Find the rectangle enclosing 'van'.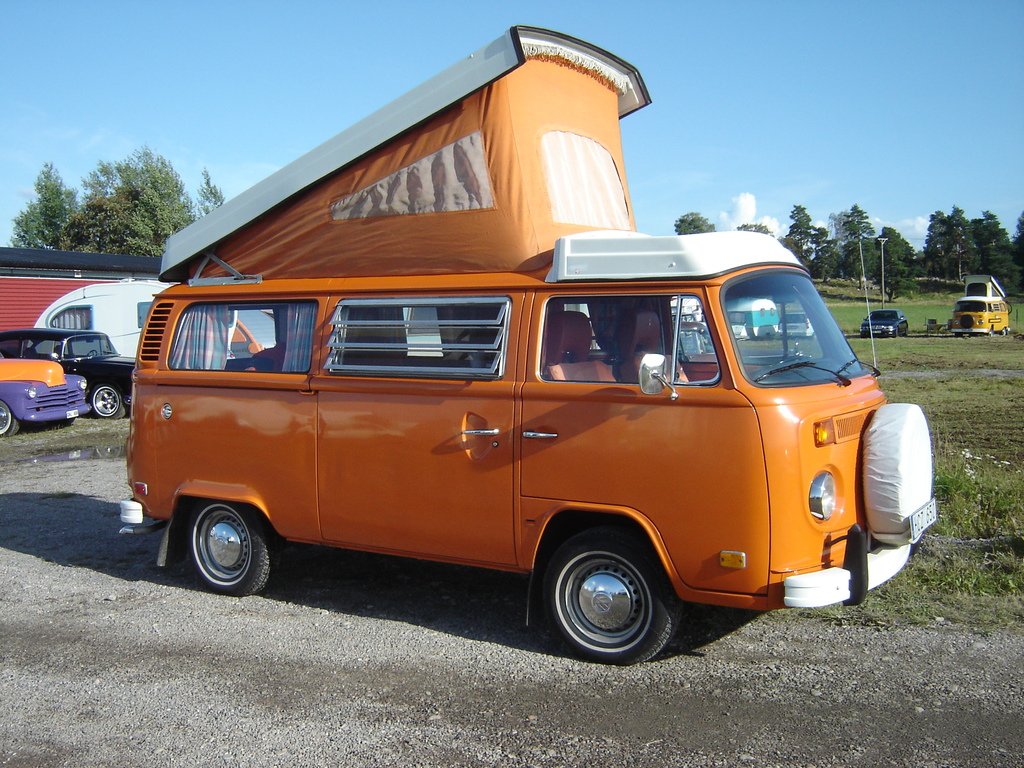
{"left": 118, "top": 26, "right": 937, "bottom": 664}.
